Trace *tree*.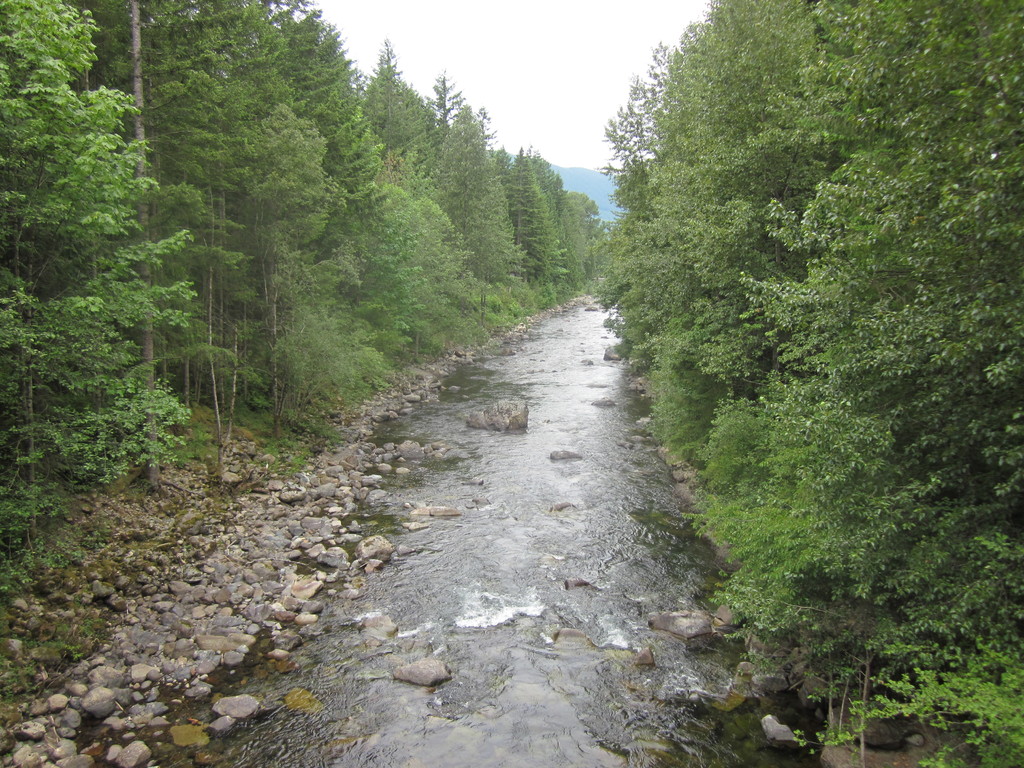
Traced to [77,3,349,431].
